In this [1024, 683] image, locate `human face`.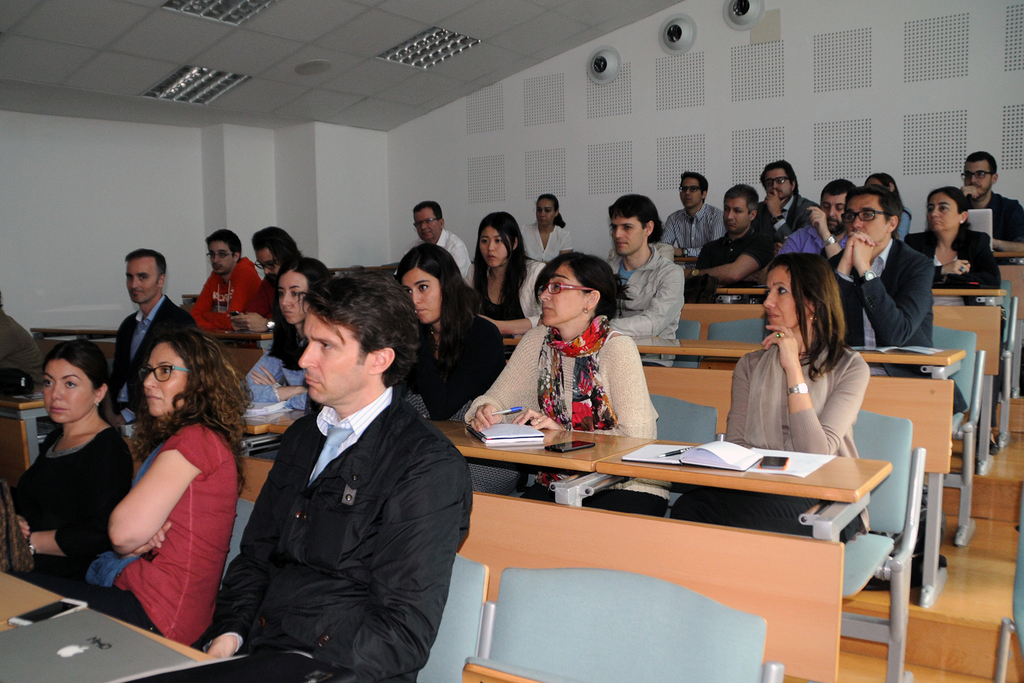
Bounding box: rect(535, 199, 556, 227).
